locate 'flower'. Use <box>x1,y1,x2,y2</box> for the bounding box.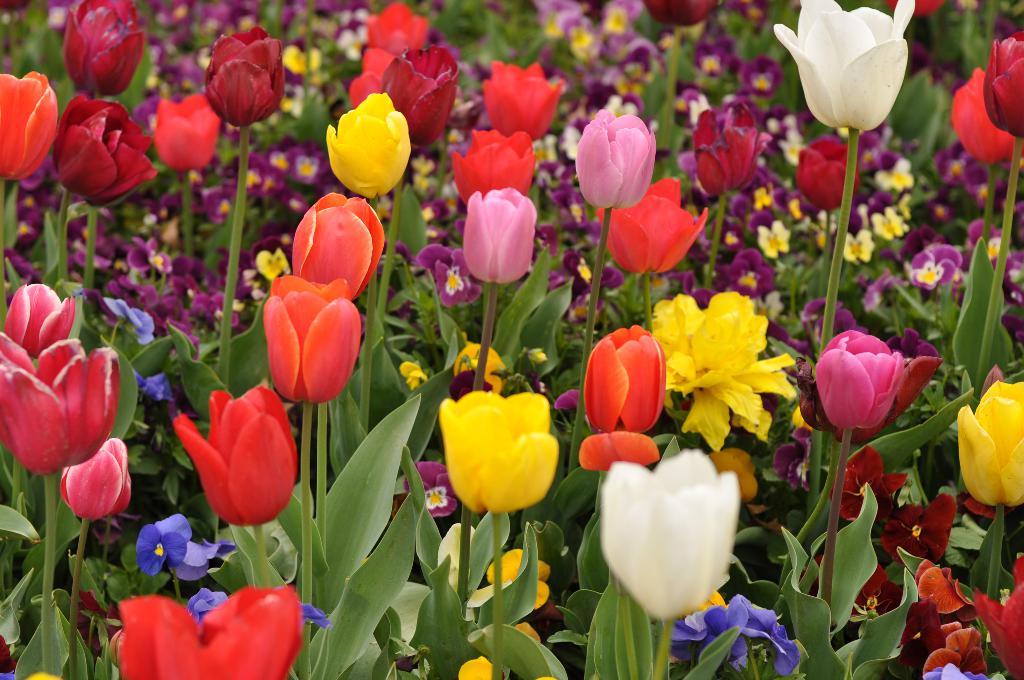
<box>575,323,668,434</box>.
